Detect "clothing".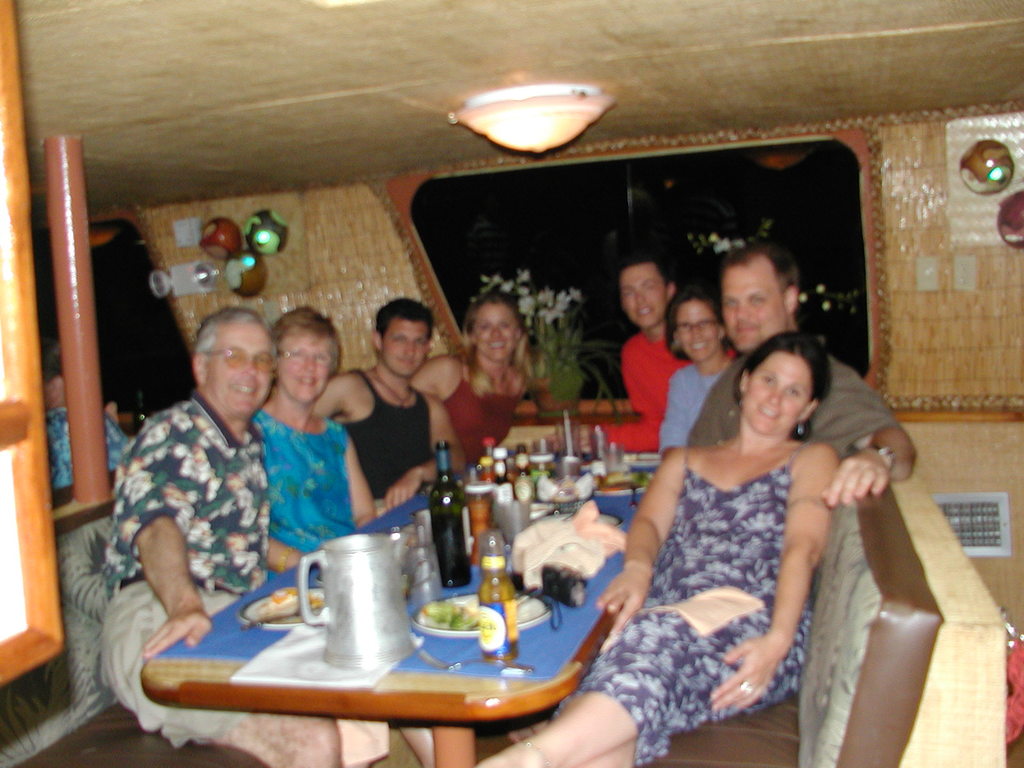
Detected at (44, 404, 133, 493).
